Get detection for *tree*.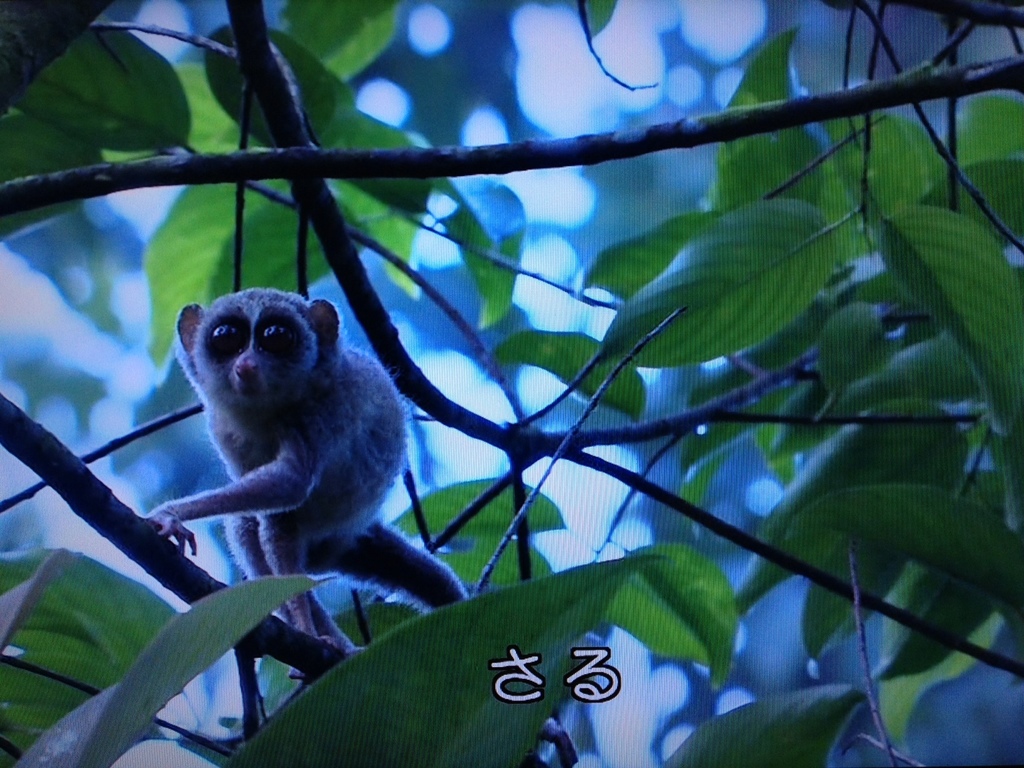
Detection: [12, 7, 1023, 738].
